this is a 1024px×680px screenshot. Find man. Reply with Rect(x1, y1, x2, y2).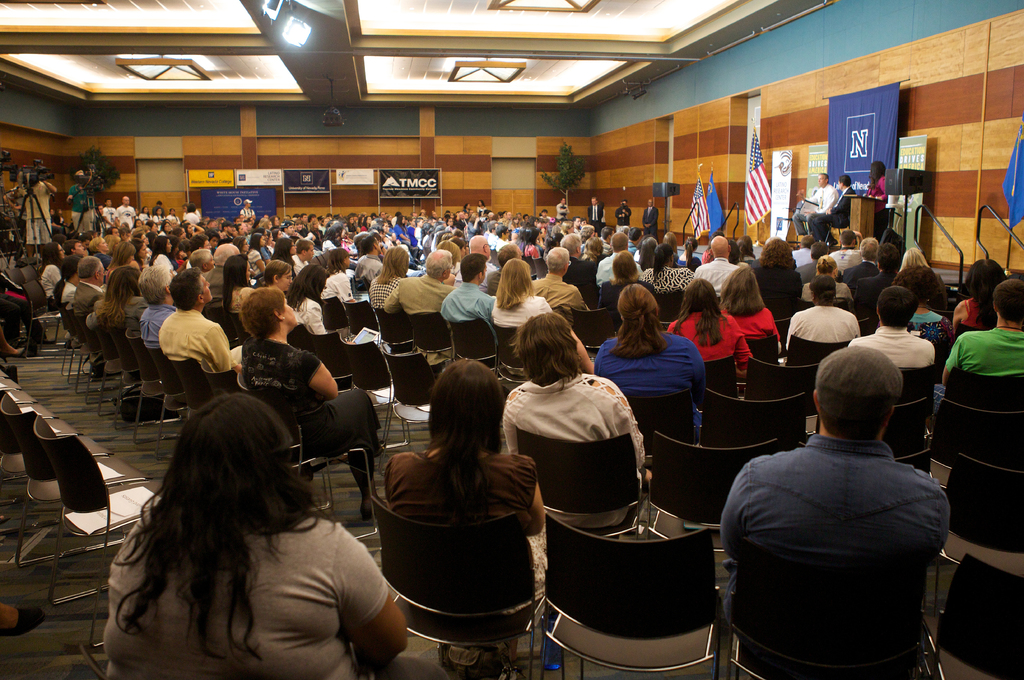
Rect(387, 255, 467, 364).
